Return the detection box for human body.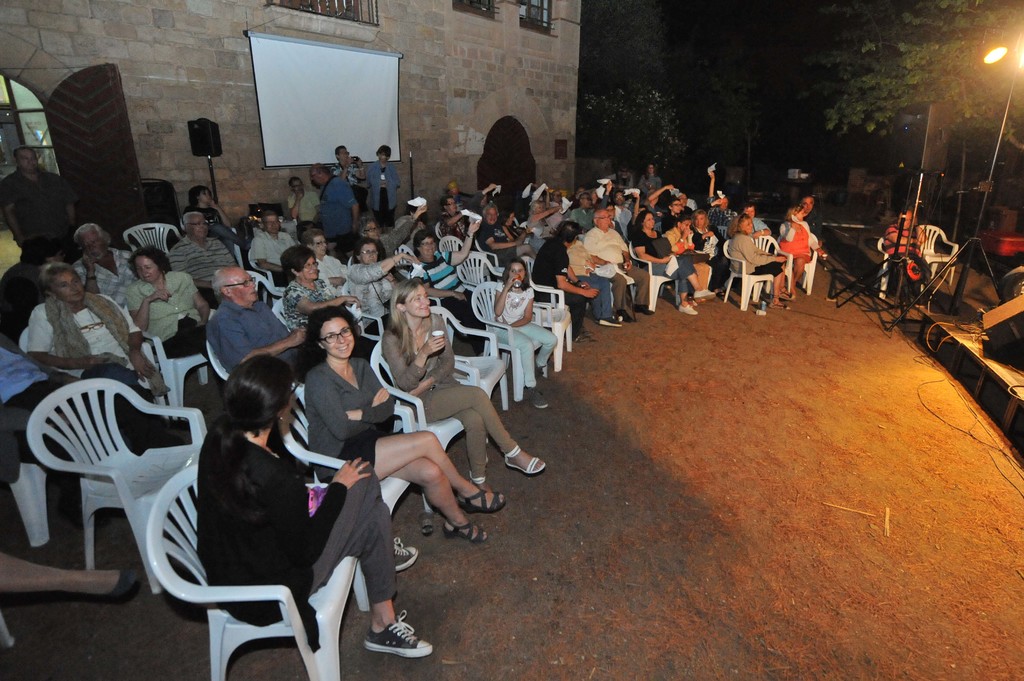
Rect(281, 188, 322, 225).
